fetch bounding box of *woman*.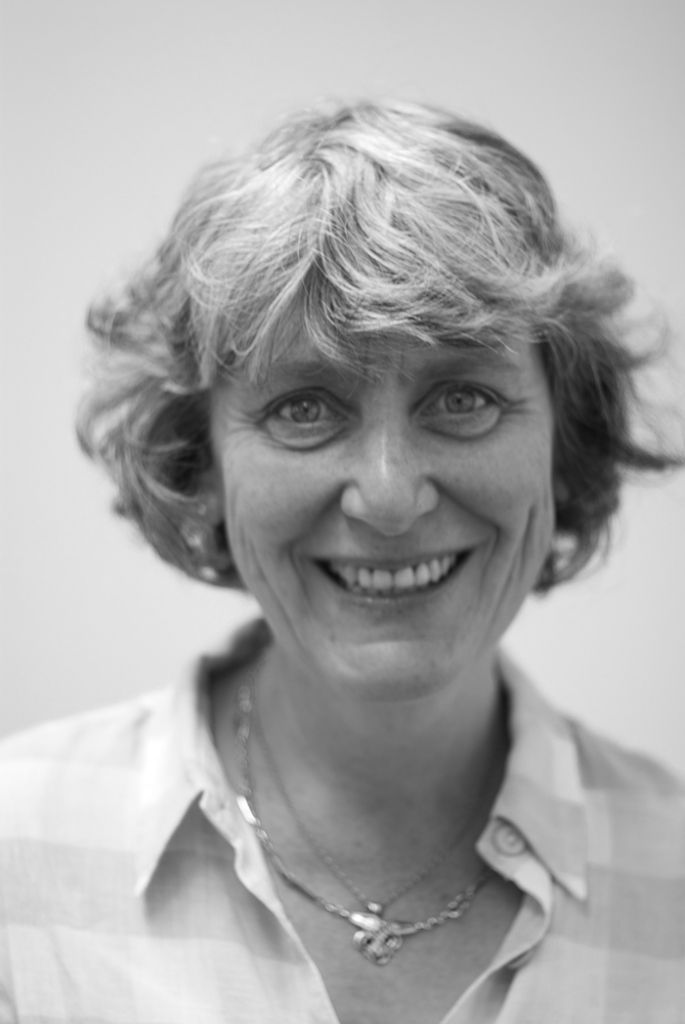
Bbox: [7, 79, 684, 1005].
